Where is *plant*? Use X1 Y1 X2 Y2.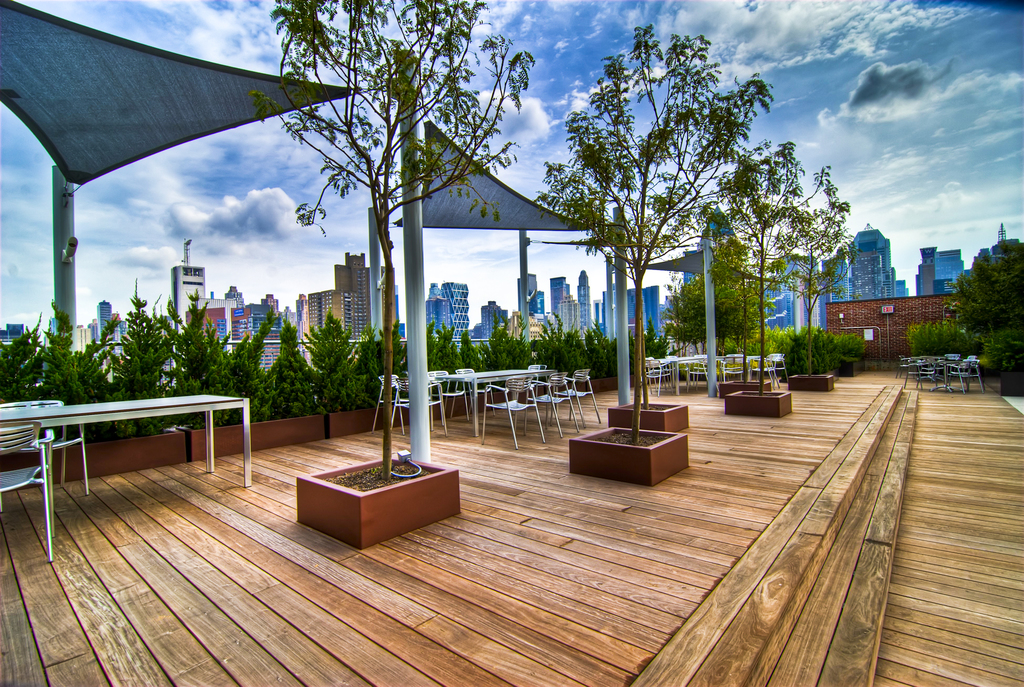
470 335 499 385.
